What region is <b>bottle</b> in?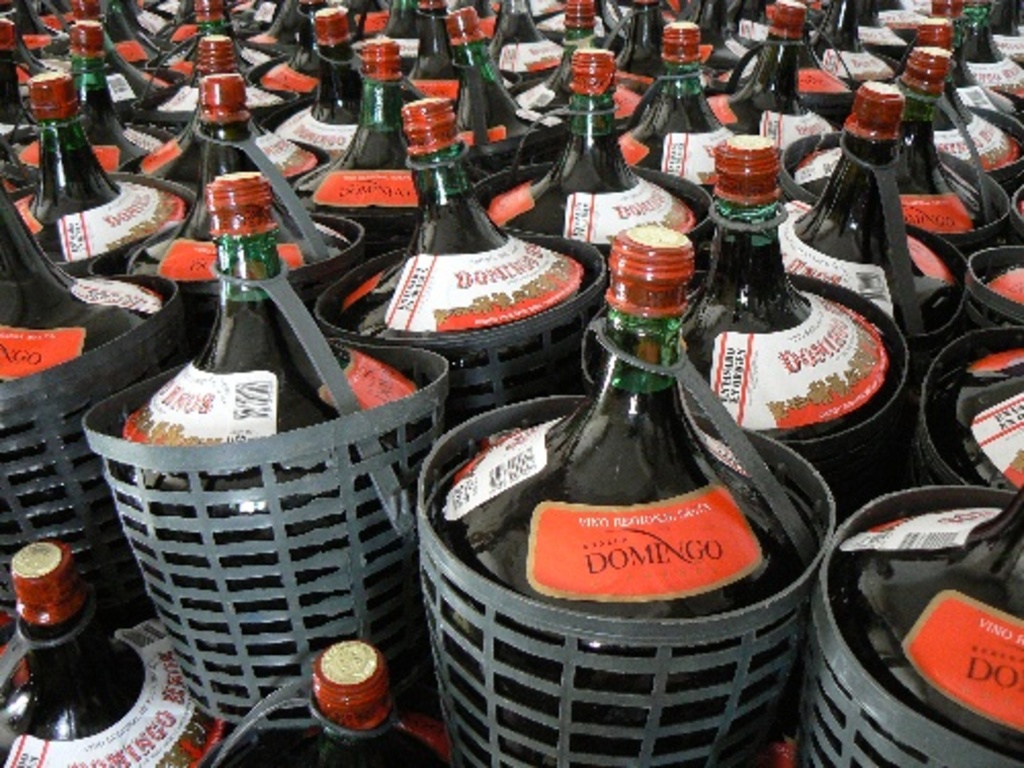
bbox=(987, 258, 1022, 311).
